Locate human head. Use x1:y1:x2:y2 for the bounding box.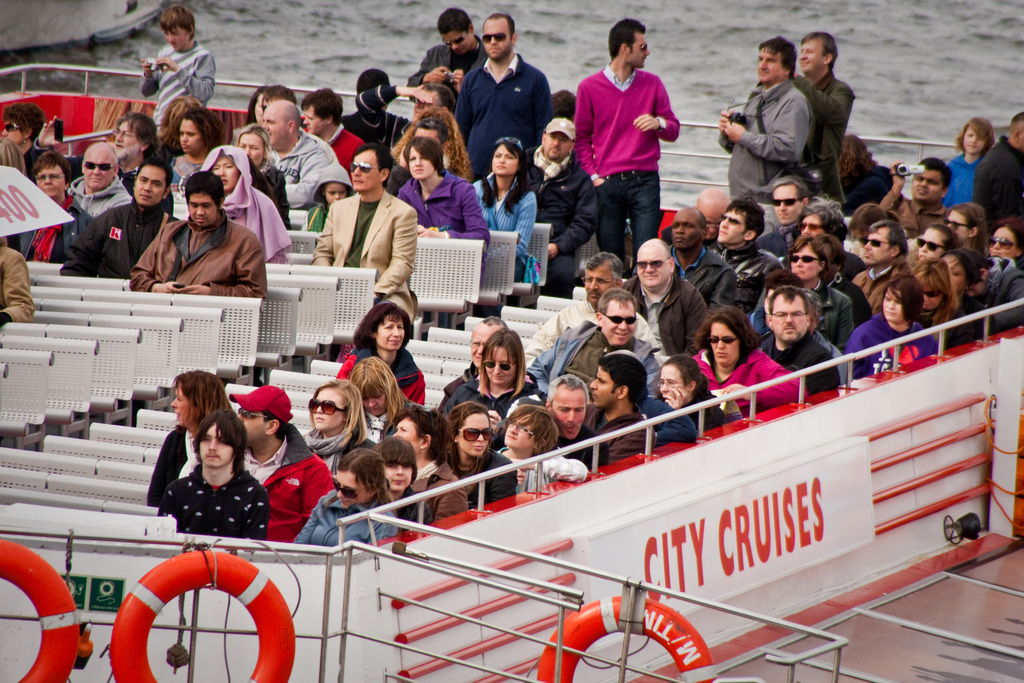
404:138:442:181.
